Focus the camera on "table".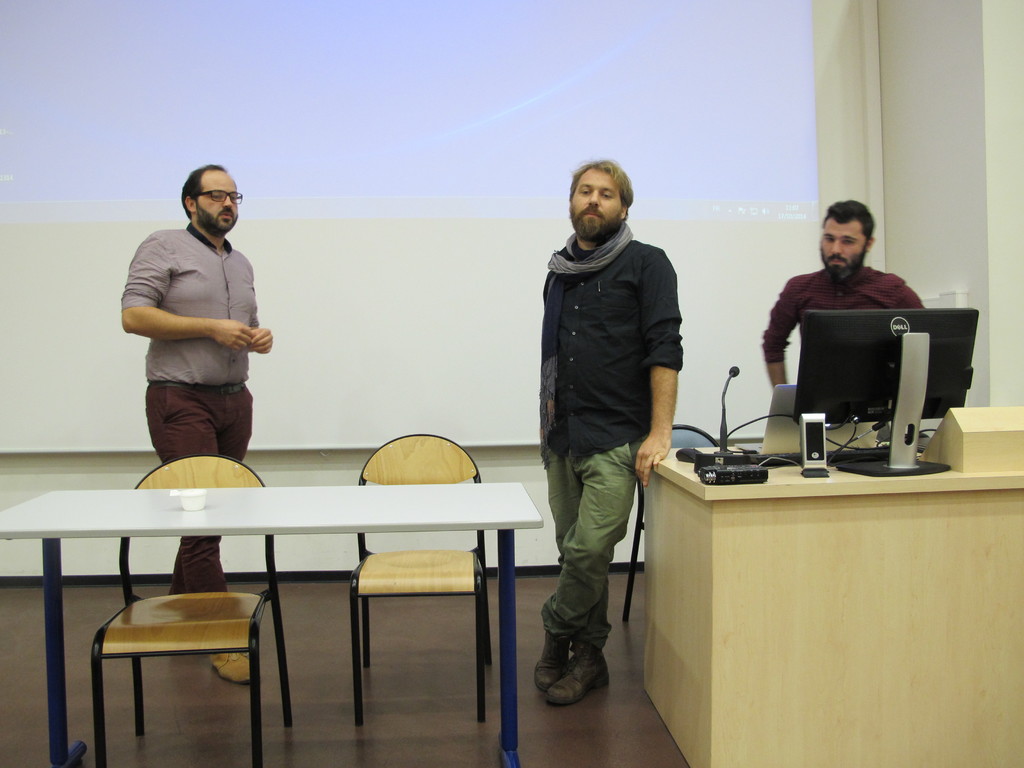
Focus region: locate(38, 458, 525, 747).
